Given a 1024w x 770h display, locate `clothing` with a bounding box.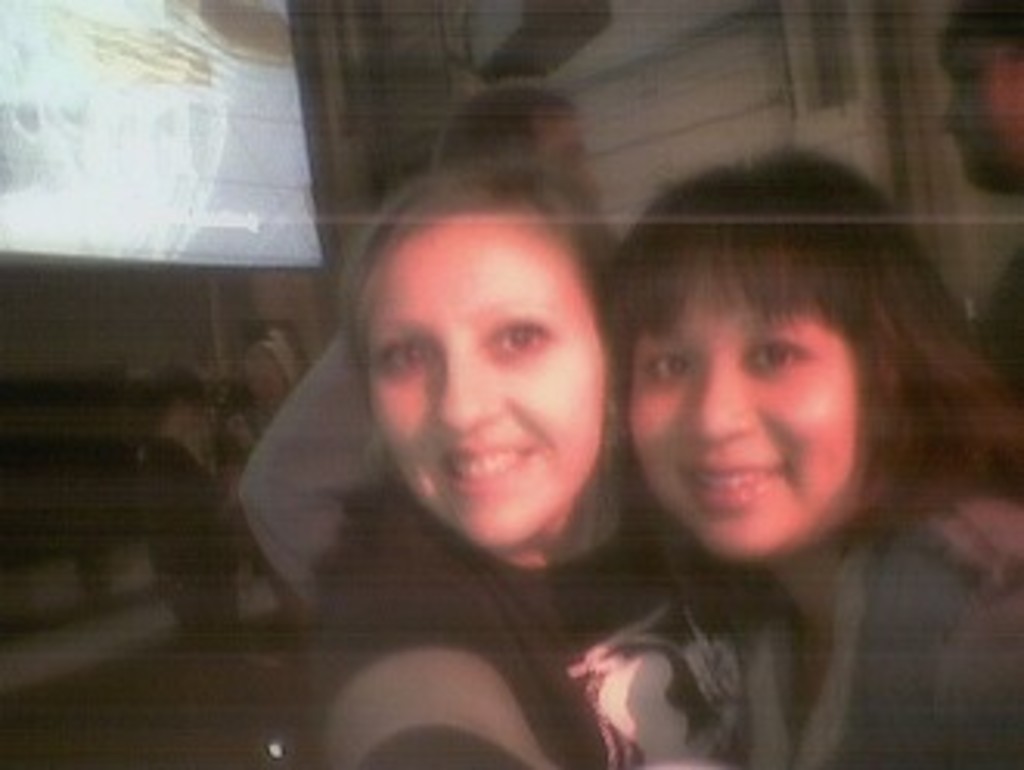
Located: left=233, top=323, right=379, bottom=596.
